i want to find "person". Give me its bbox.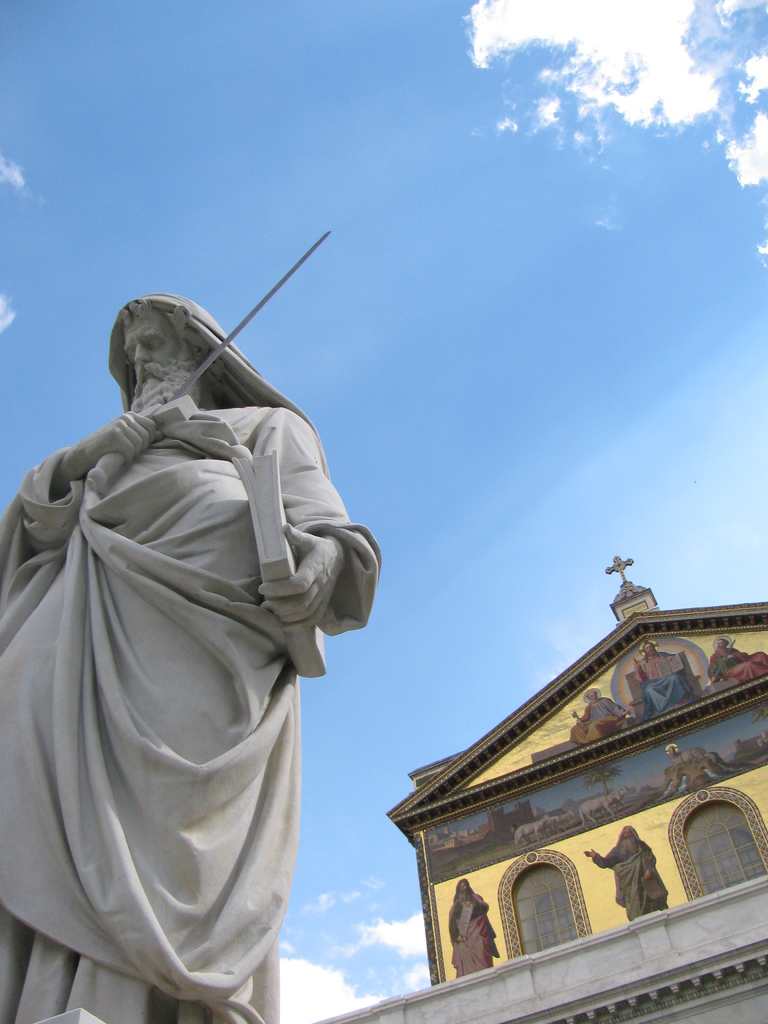
[710,641,767,678].
